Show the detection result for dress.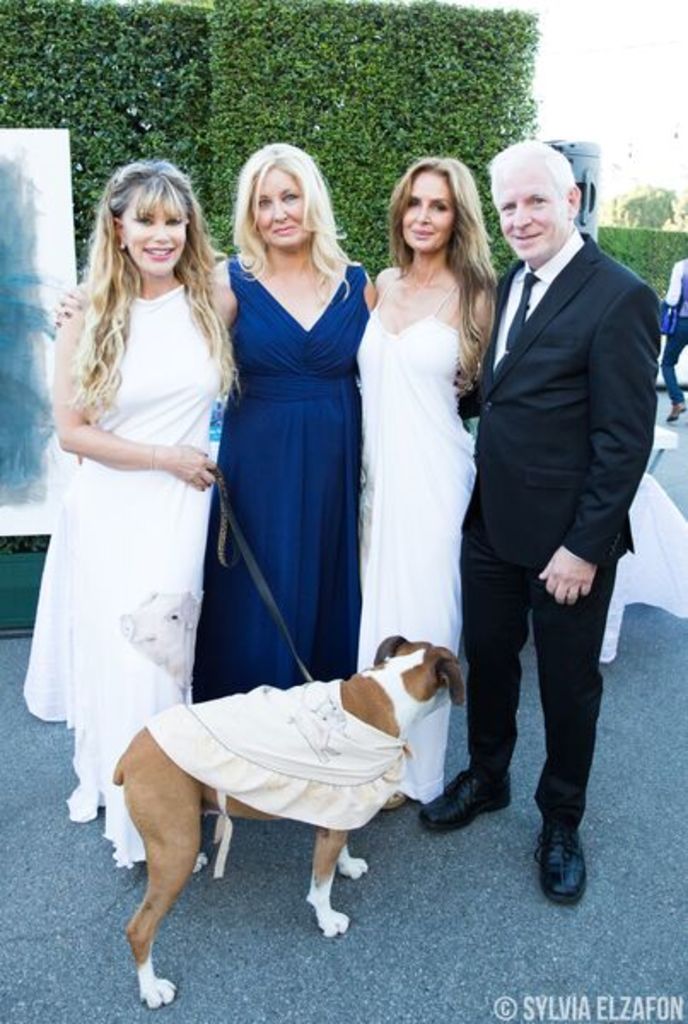
22,280,224,865.
